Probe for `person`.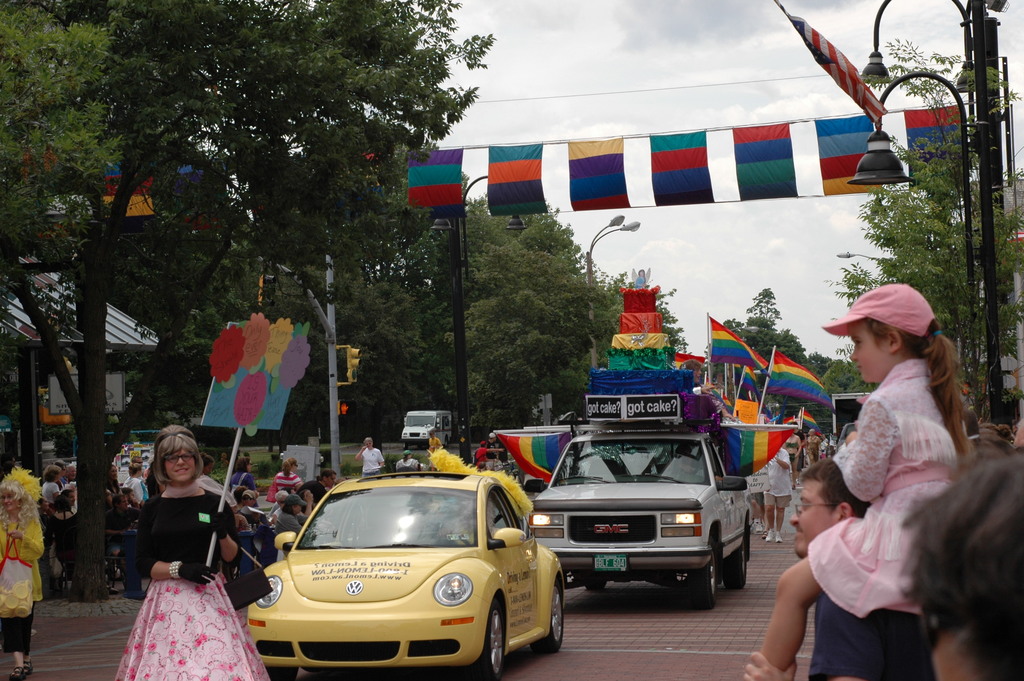
Probe result: region(31, 465, 68, 570).
